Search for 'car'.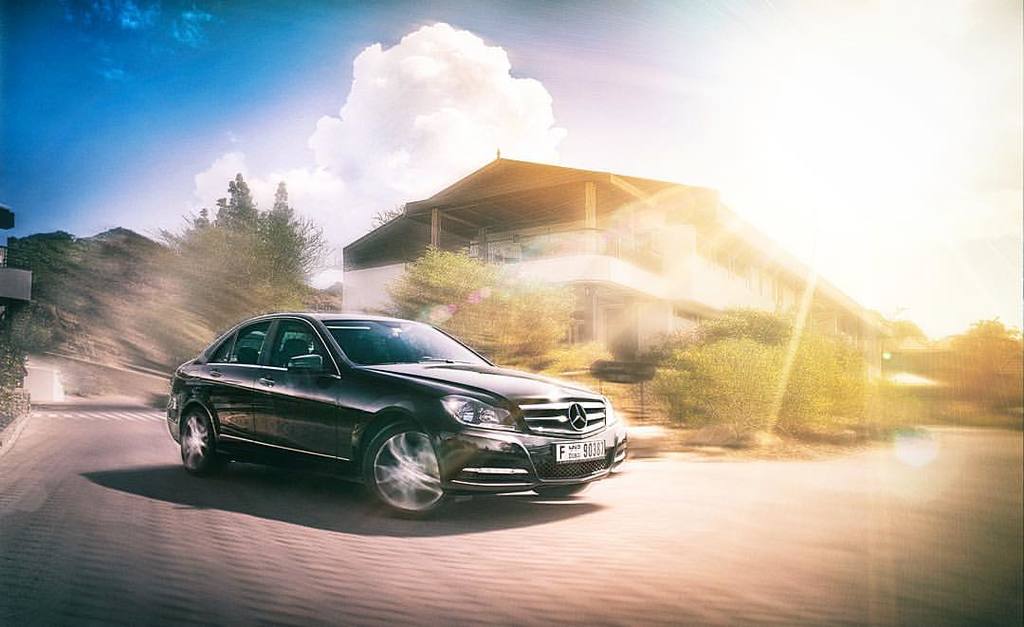
Found at 168 306 626 519.
